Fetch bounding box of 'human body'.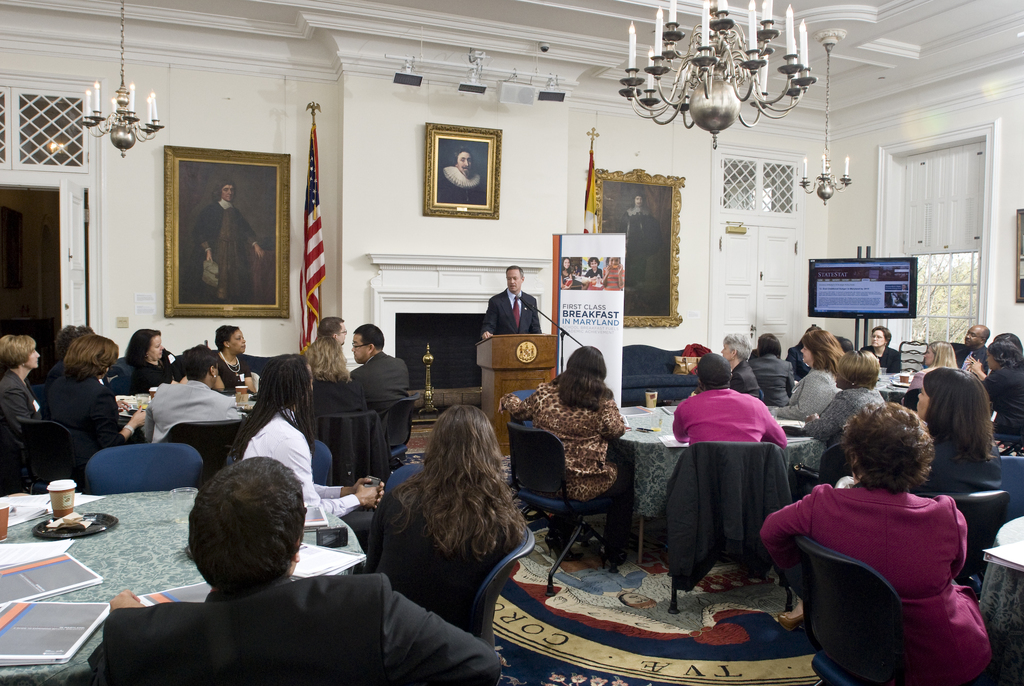
Bbox: [351, 346, 416, 456].
